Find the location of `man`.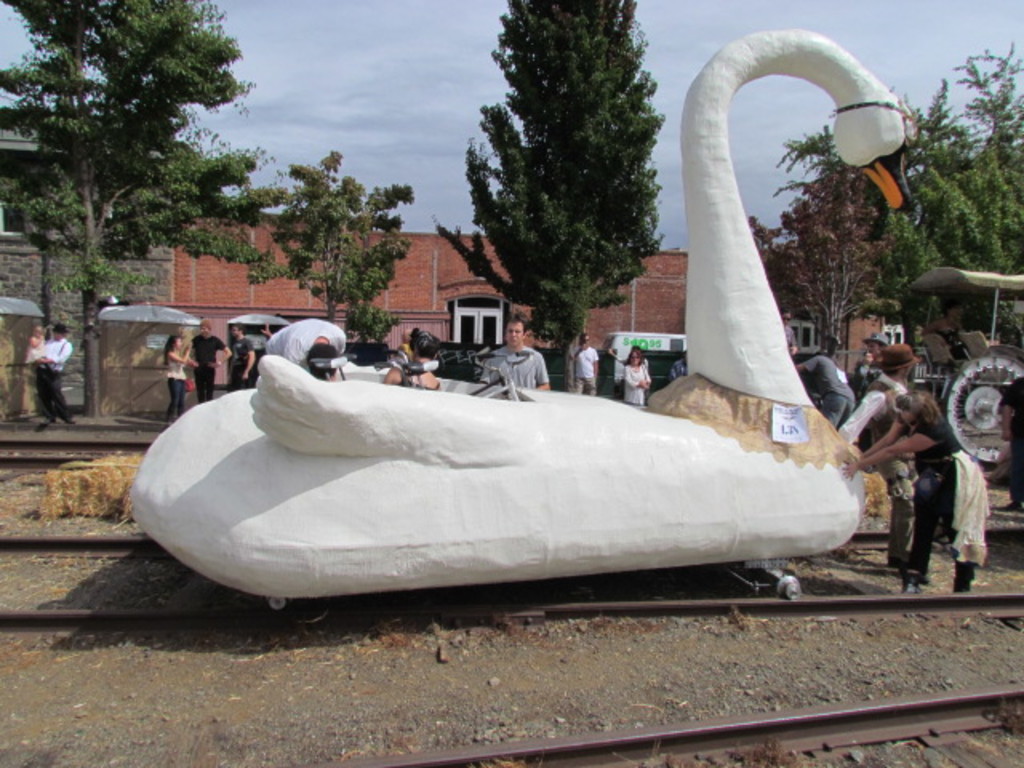
Location: [29, 323, 80, 424].
